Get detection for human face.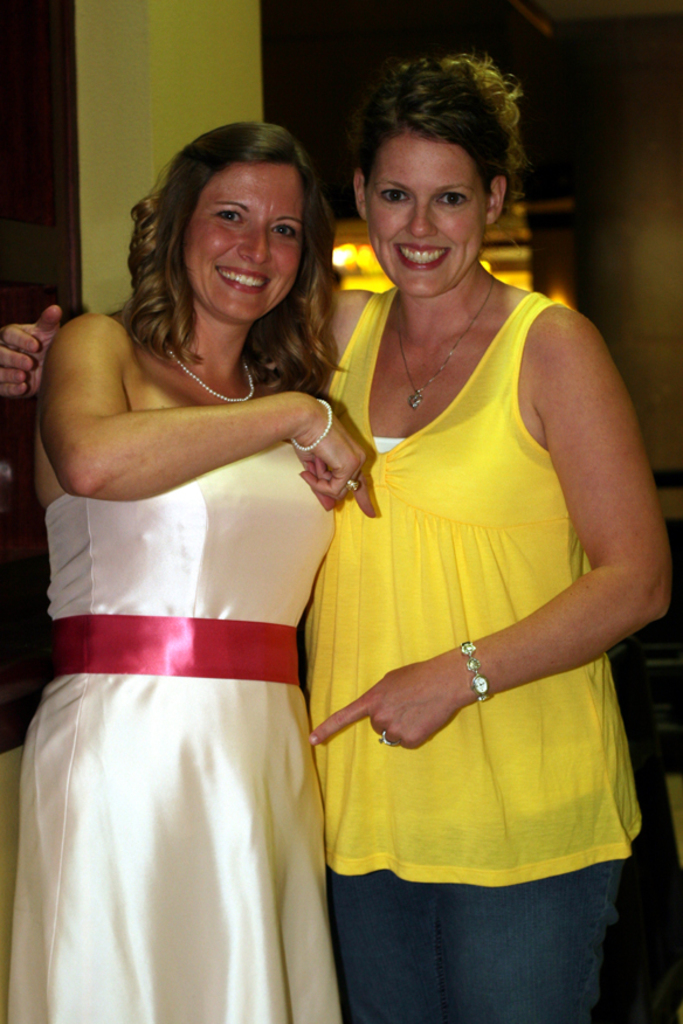
Detection: (361, 140, 485, 299).
